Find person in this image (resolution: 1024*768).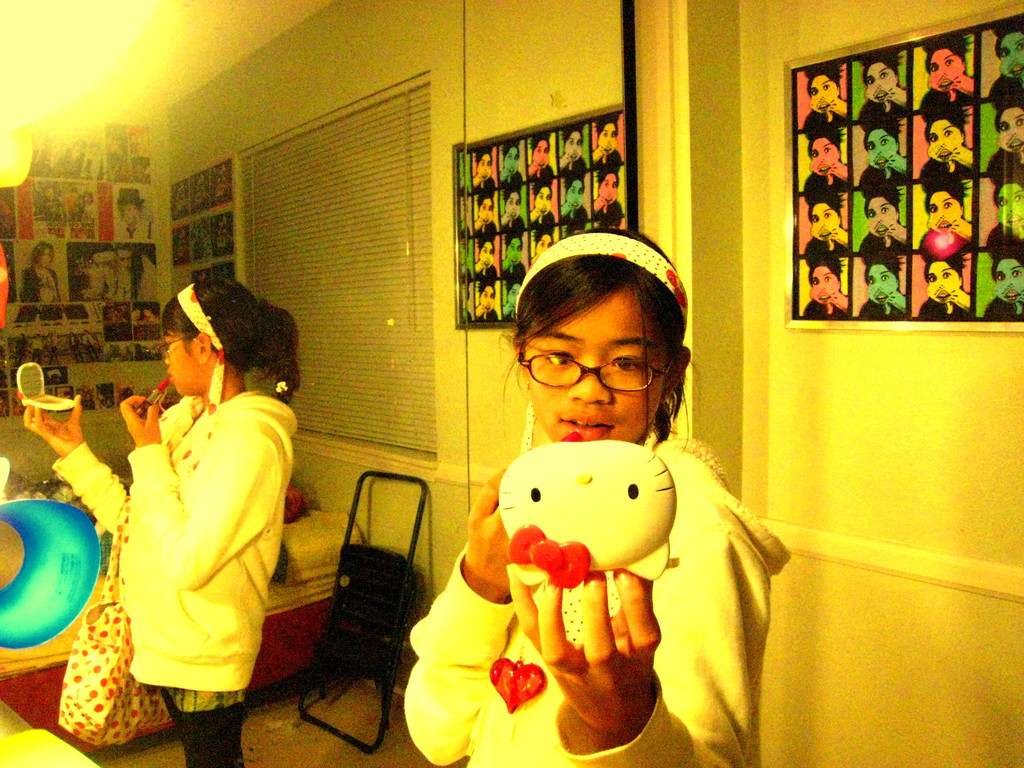
x1=120 y1=187 x2=162 y2=244.
